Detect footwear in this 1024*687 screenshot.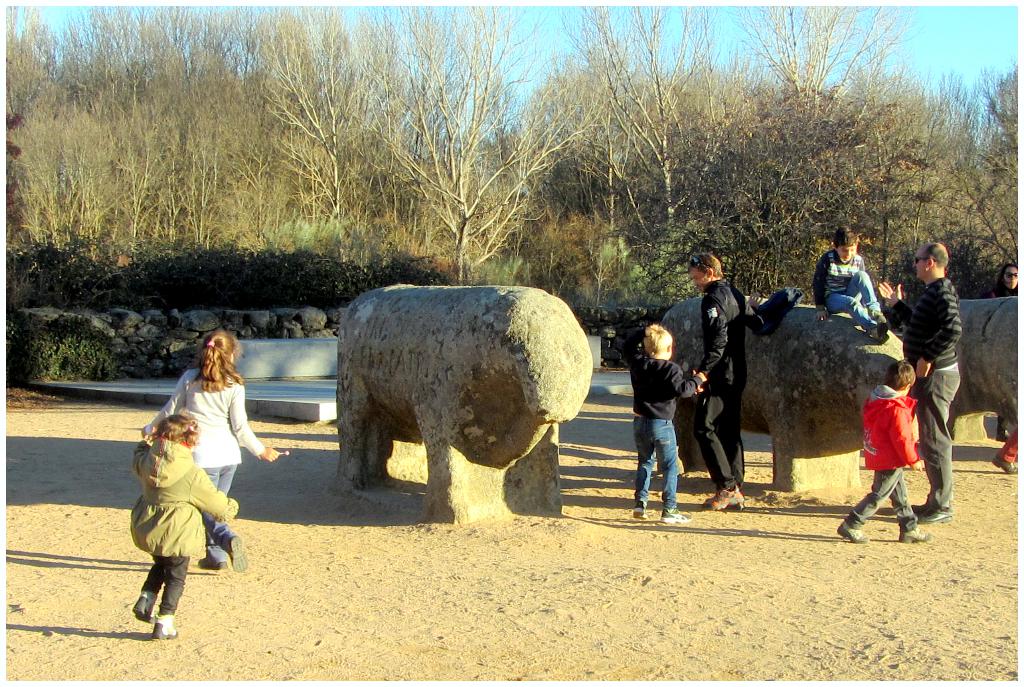
Detection: <bbox>132, 594, 155, 619</bbox>.
